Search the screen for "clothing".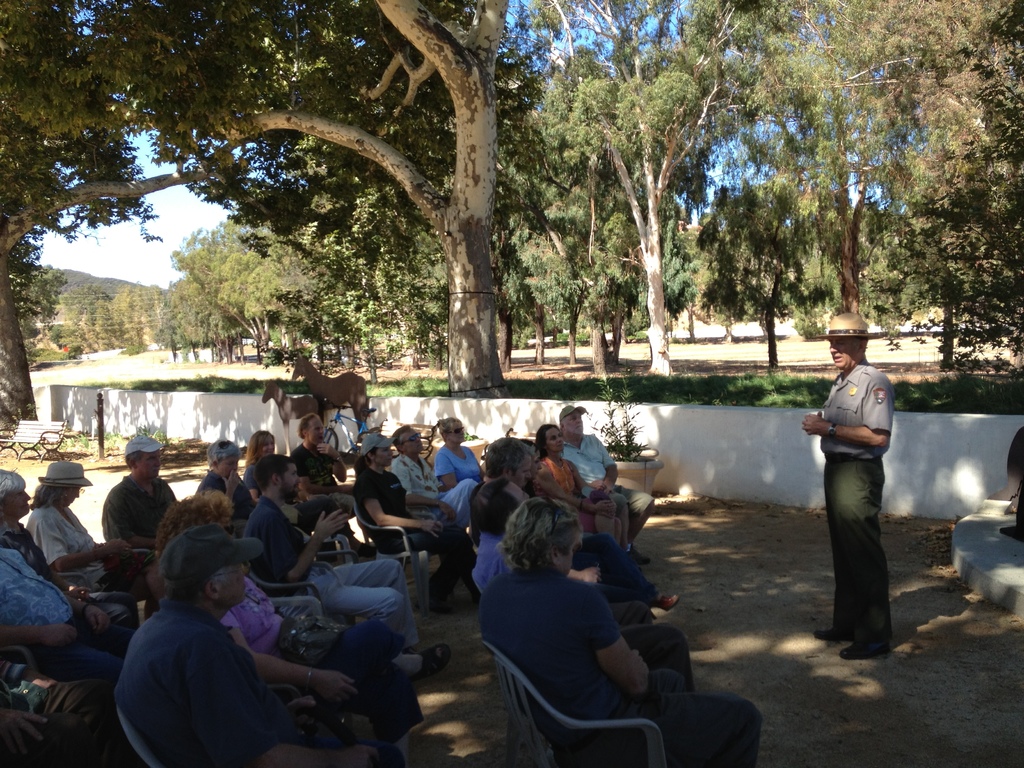
Found at region(822, 363, 895, 648).
